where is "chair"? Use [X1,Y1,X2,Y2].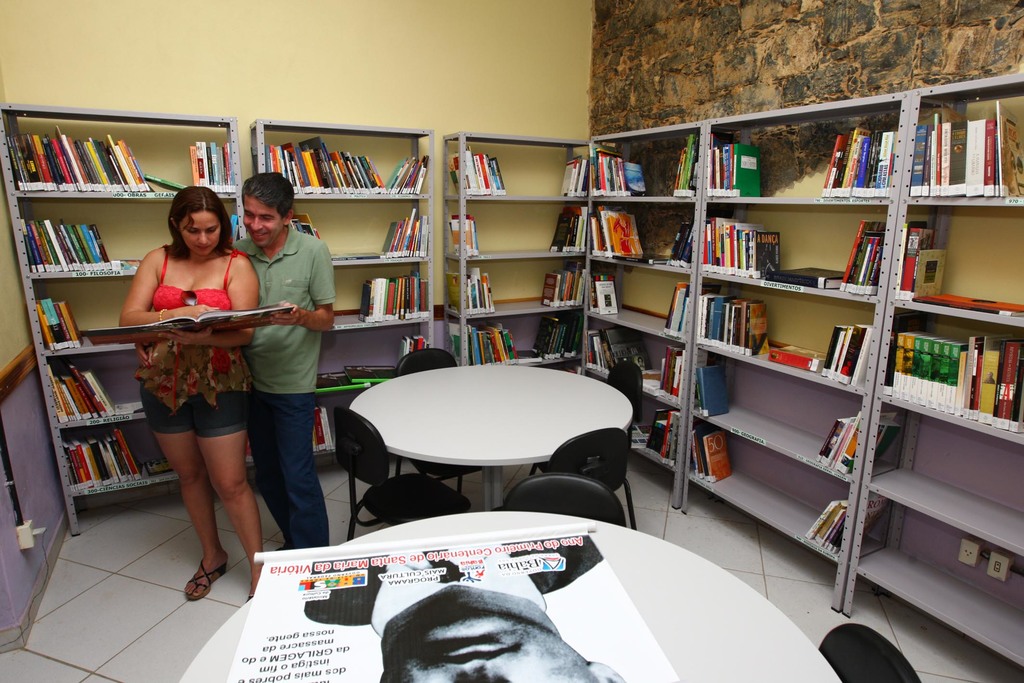
[335,404,471,544].
